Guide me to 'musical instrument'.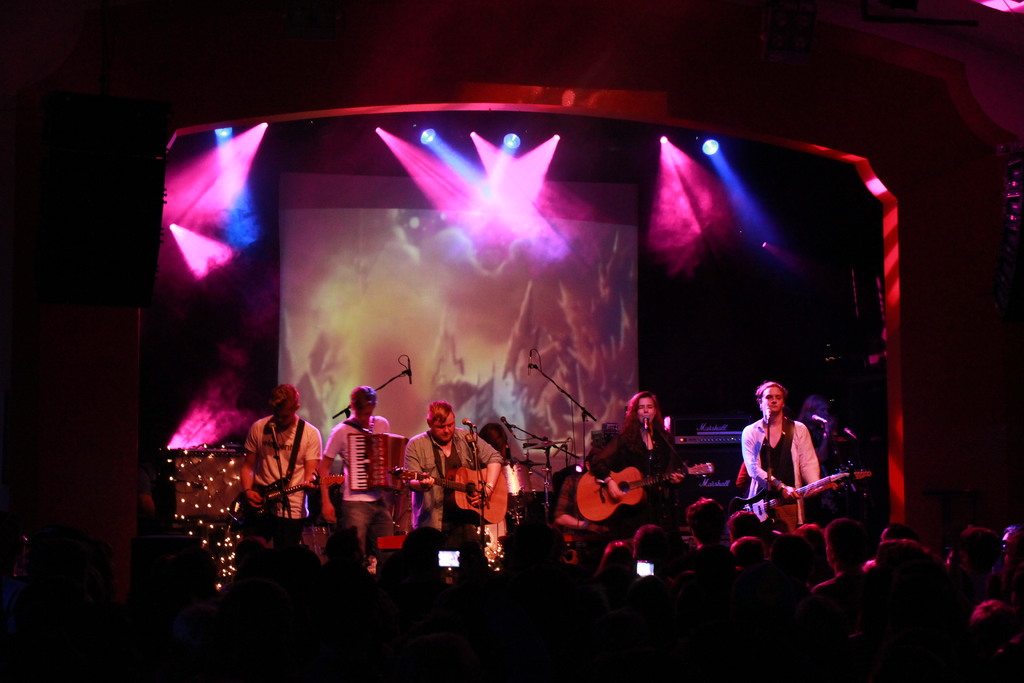
Guidance: <region>232, 469, 343, 527</region>.
